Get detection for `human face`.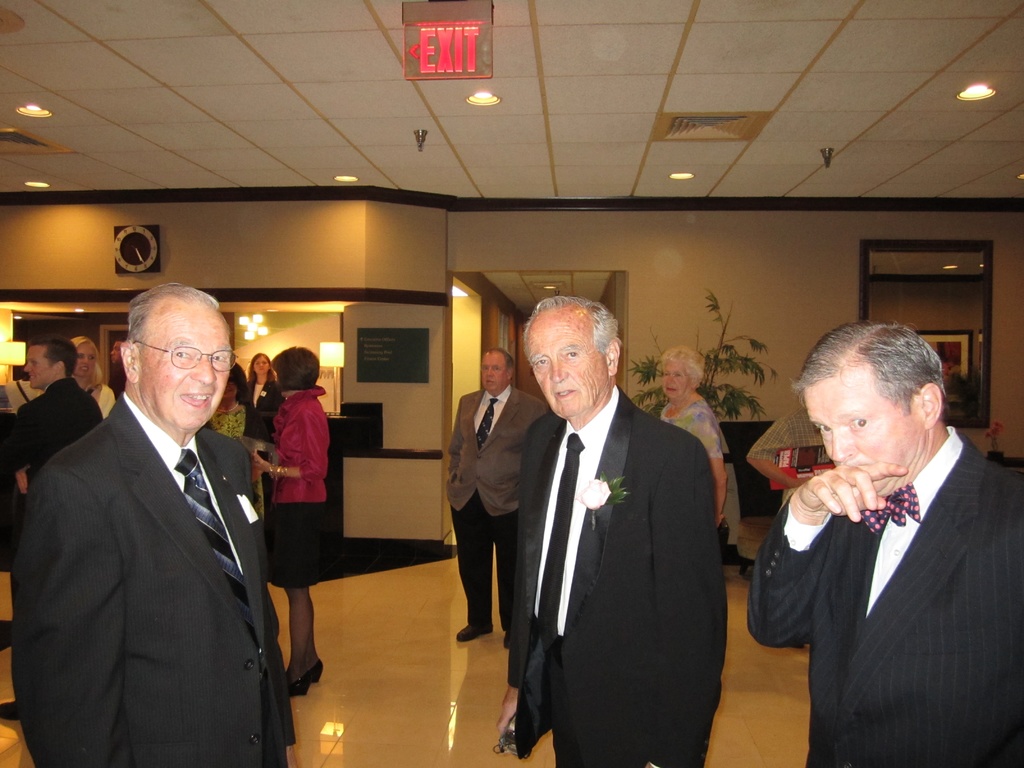
Detection: select_region(109, 342, 119, 363).
